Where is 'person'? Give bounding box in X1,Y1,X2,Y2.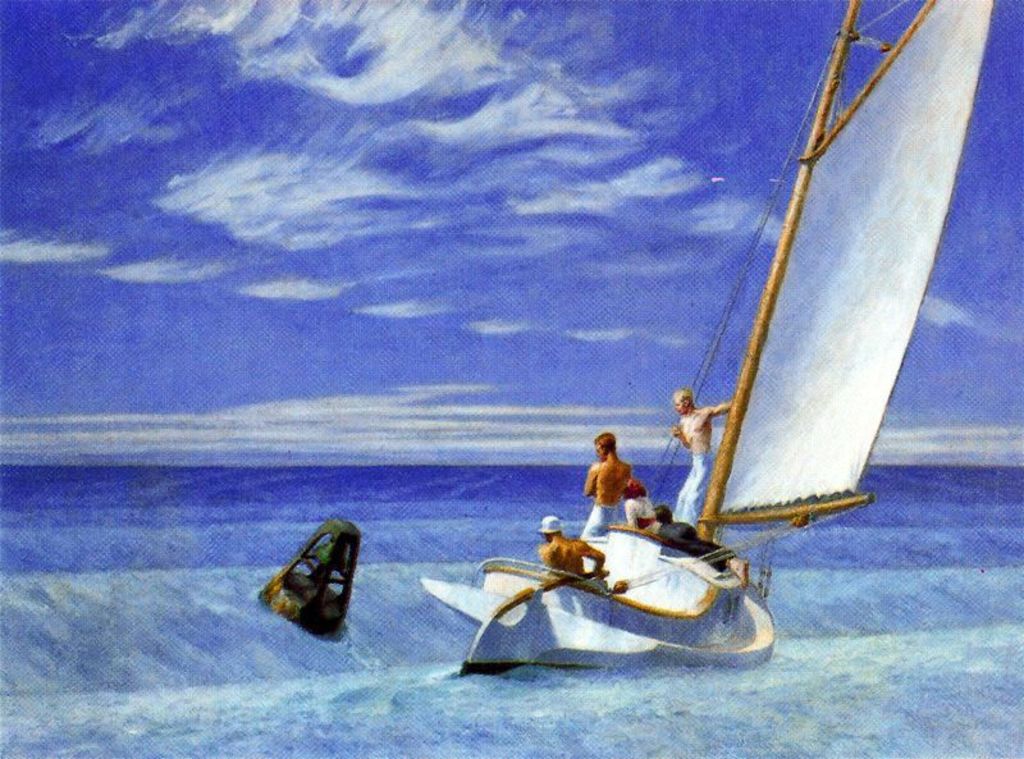
658,504,753,590.
